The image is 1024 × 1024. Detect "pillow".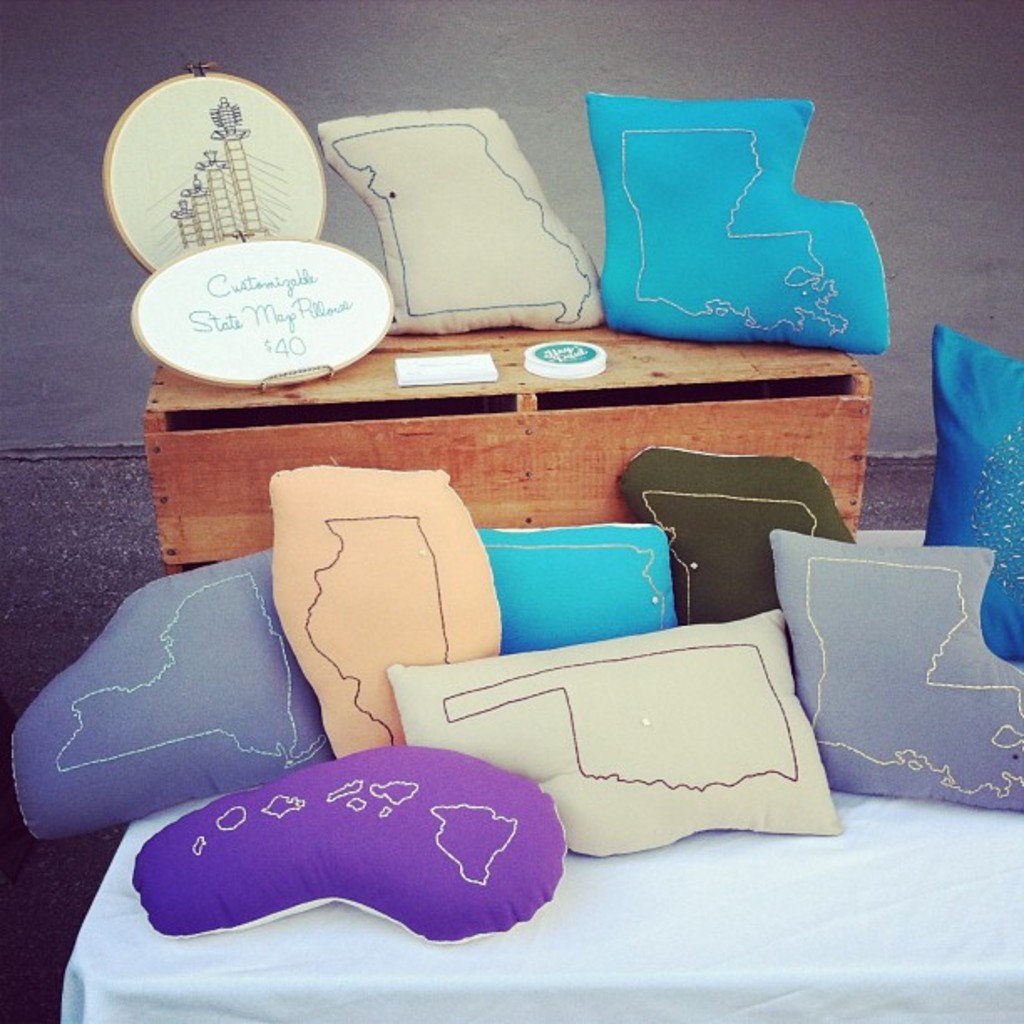
Detection: detection(268, 472, 507, 768).
